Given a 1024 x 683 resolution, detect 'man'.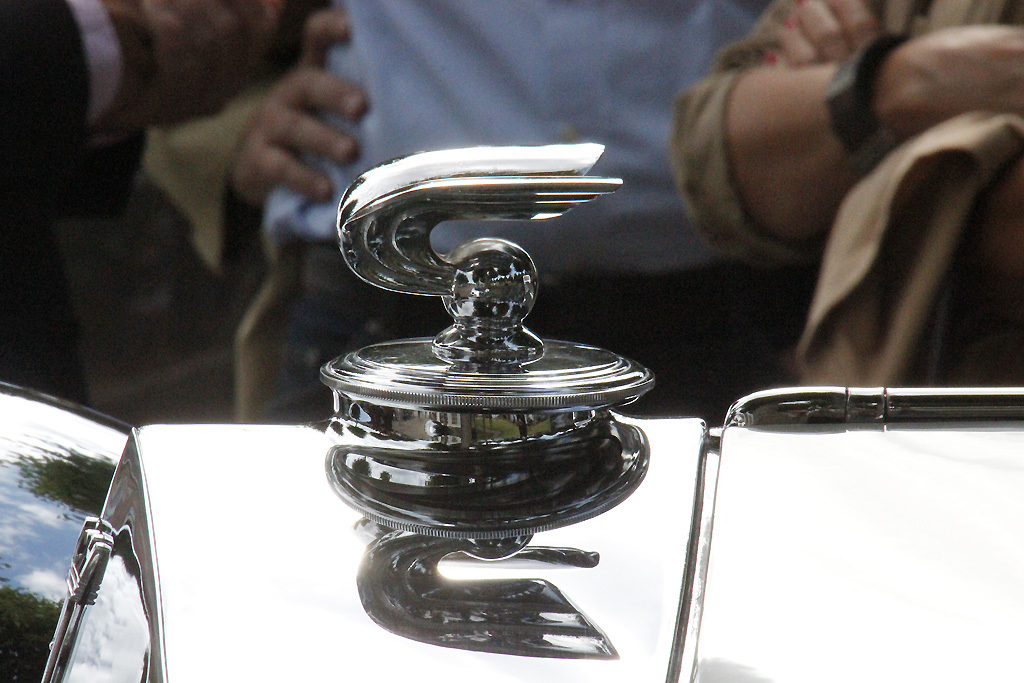
box=[0, 0, 285, 402].
